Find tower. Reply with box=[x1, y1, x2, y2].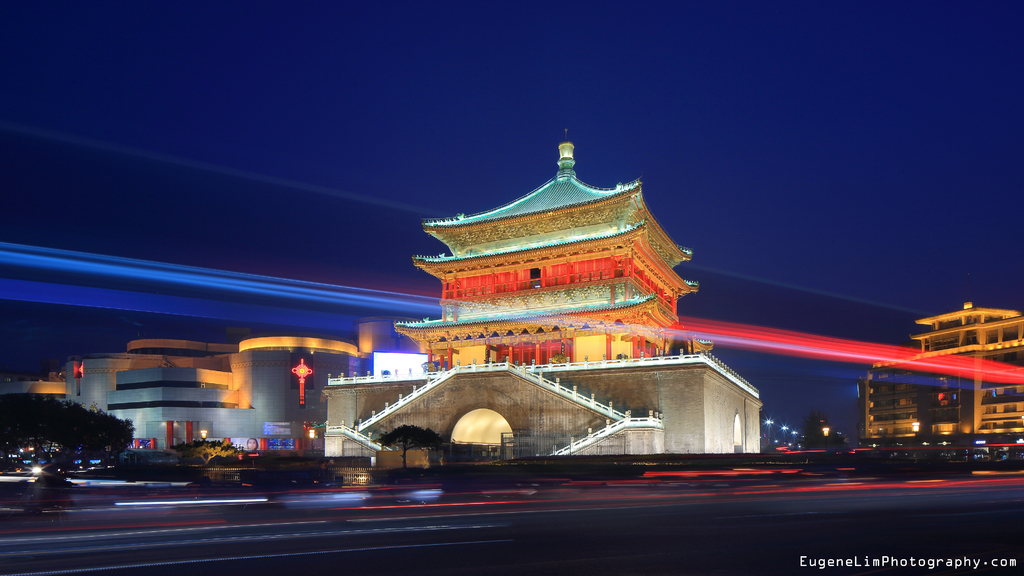
box=[388, 133, 701, 372].
